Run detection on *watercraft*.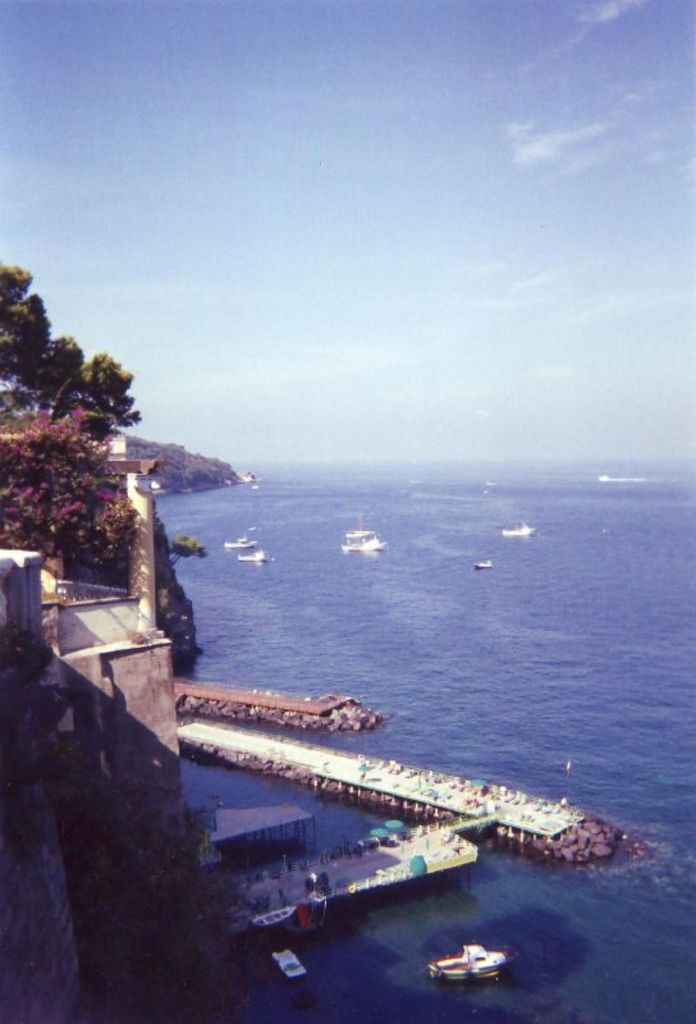
Result: bbox(343, 531, 386, 553).
